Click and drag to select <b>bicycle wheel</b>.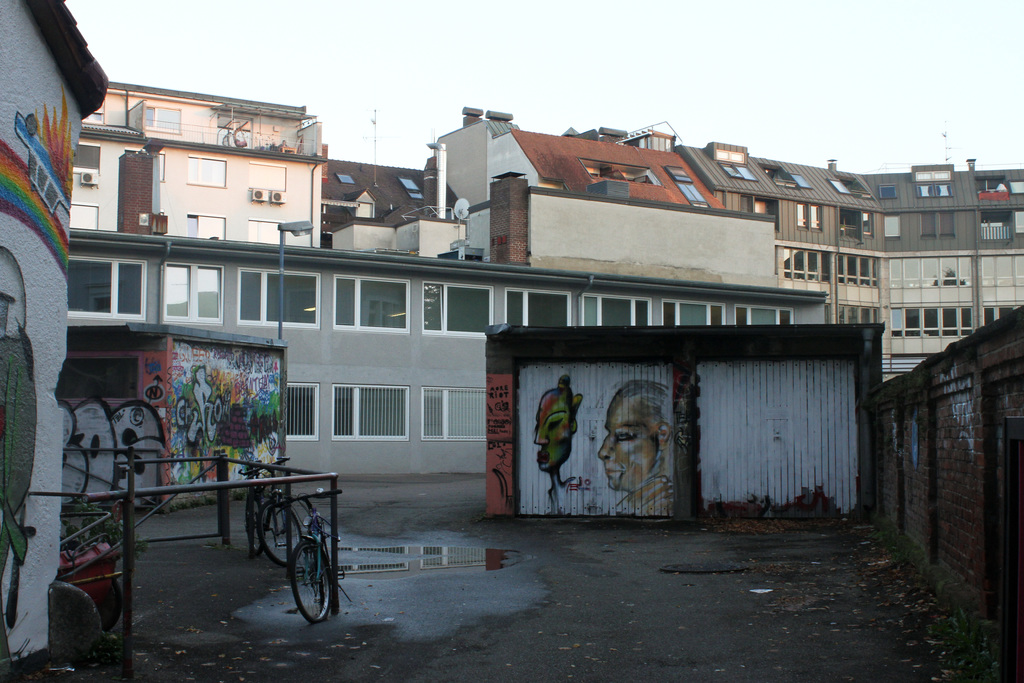
Selection: x1=272, y1=534, x2=325, y2=634.
